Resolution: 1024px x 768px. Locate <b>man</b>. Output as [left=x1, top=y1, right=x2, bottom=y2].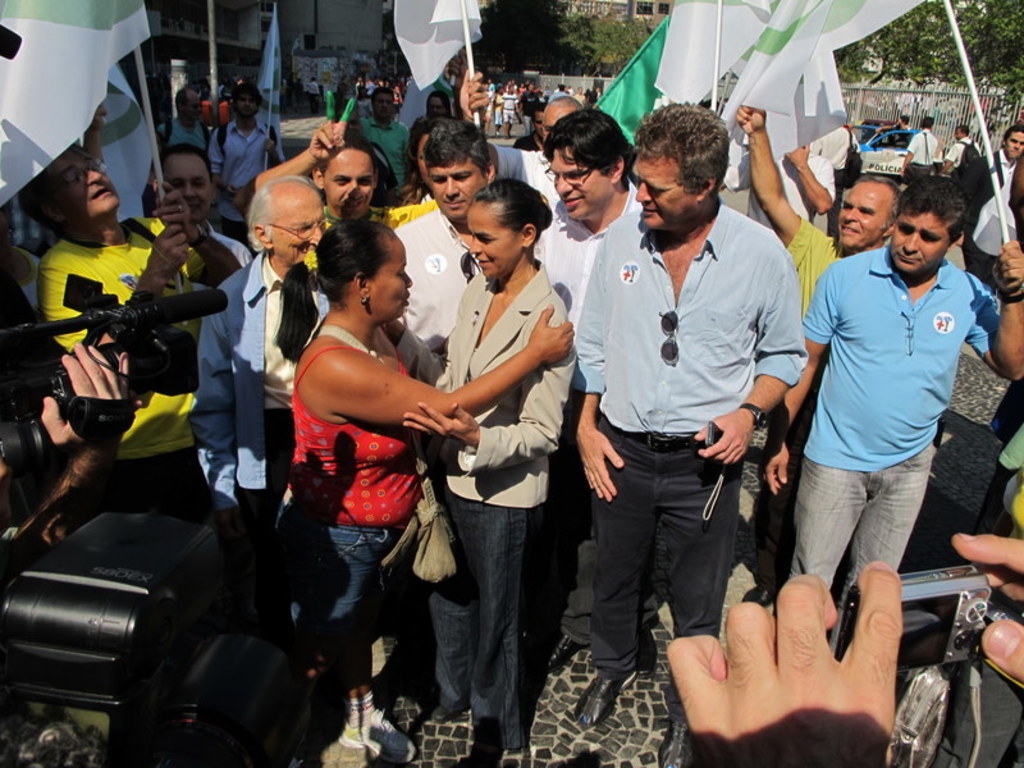
[left=355, top=87, right=415, bottom=201].
